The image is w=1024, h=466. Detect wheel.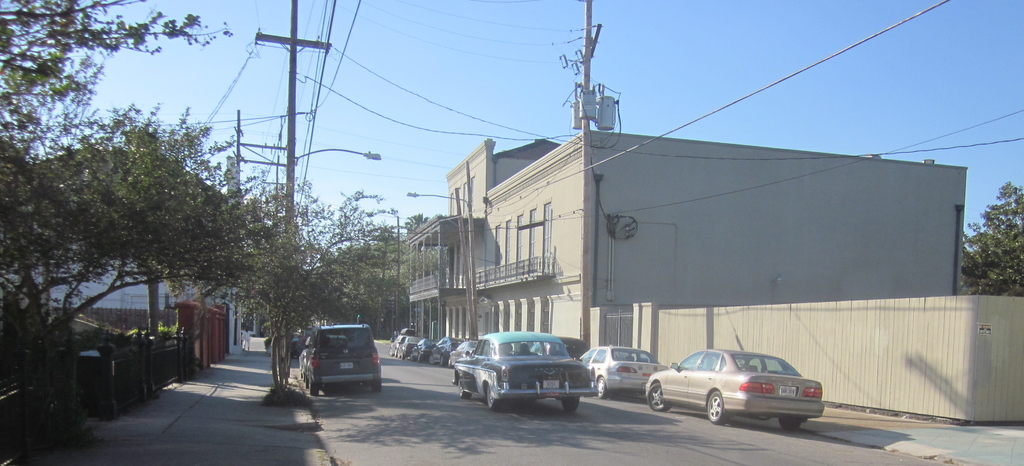
Detection: <bbox>374, 382, 382, 390</bbox>.
